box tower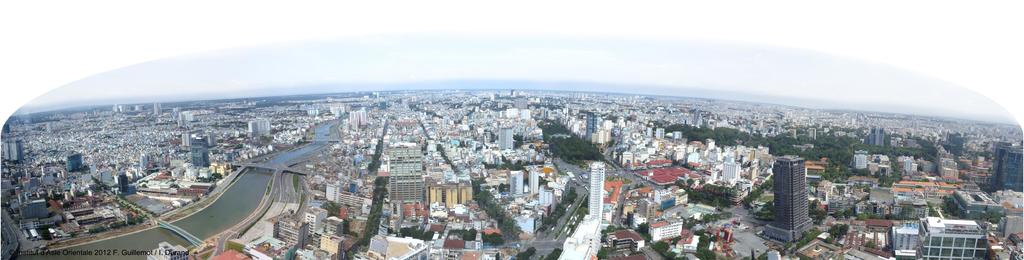
box(186, 135, 209, 166)
